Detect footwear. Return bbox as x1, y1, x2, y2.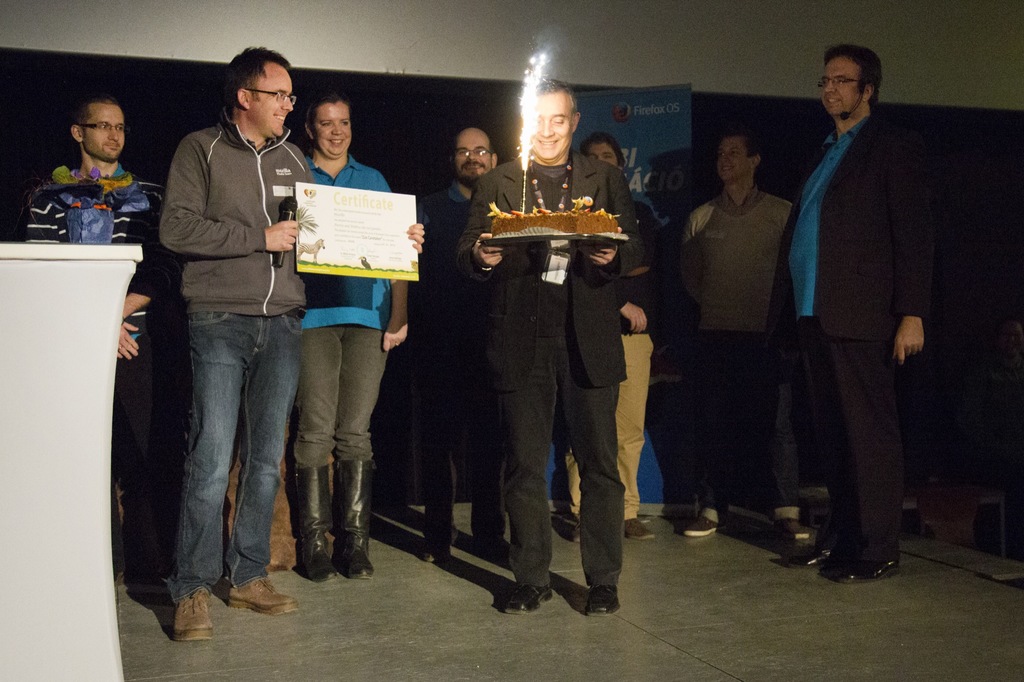
424, 529, 457, 564.
